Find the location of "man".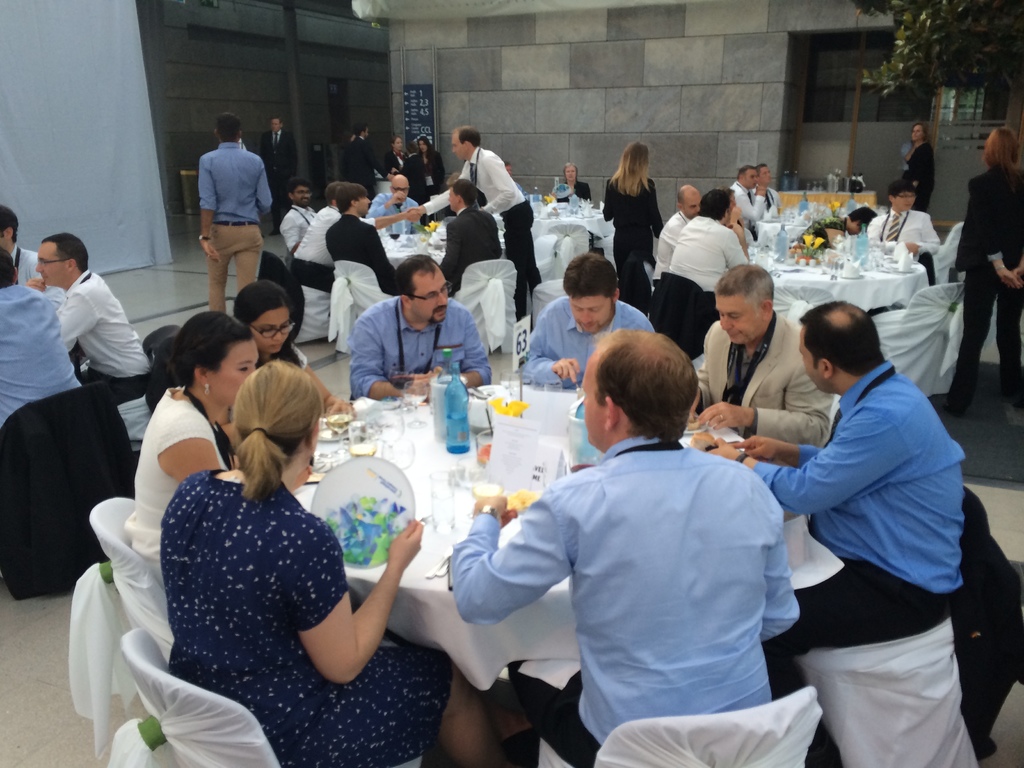
Location: bbox=[652, 180, 703, 281].
